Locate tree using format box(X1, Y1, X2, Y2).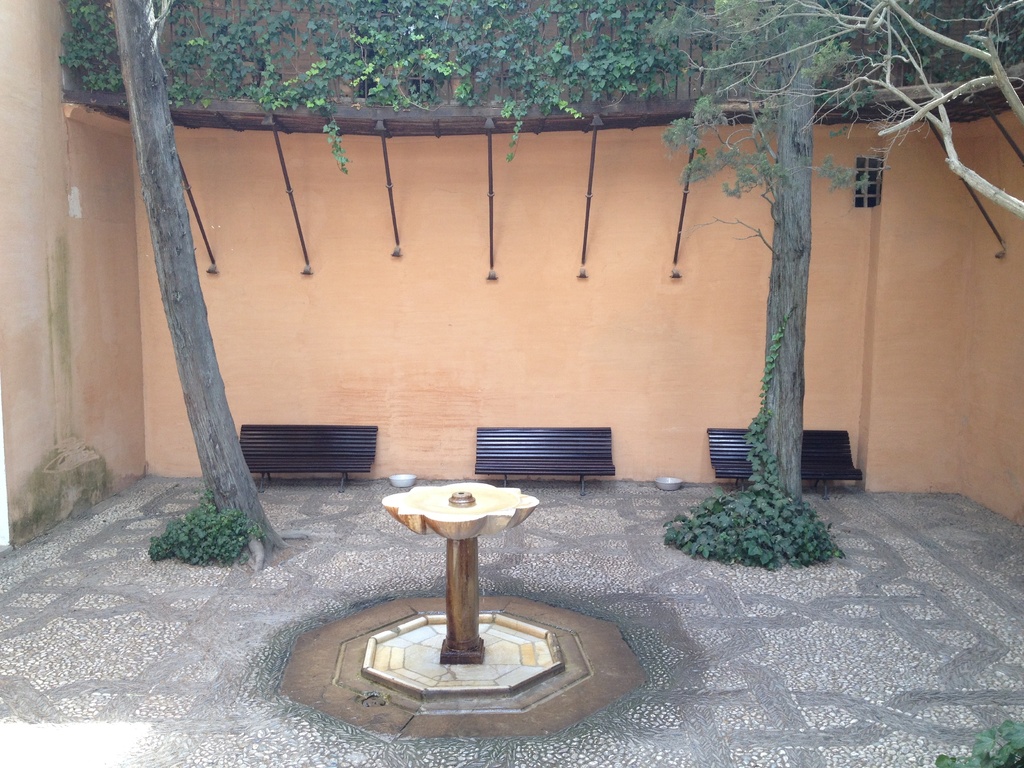
box(682, 61, 868, 564).
